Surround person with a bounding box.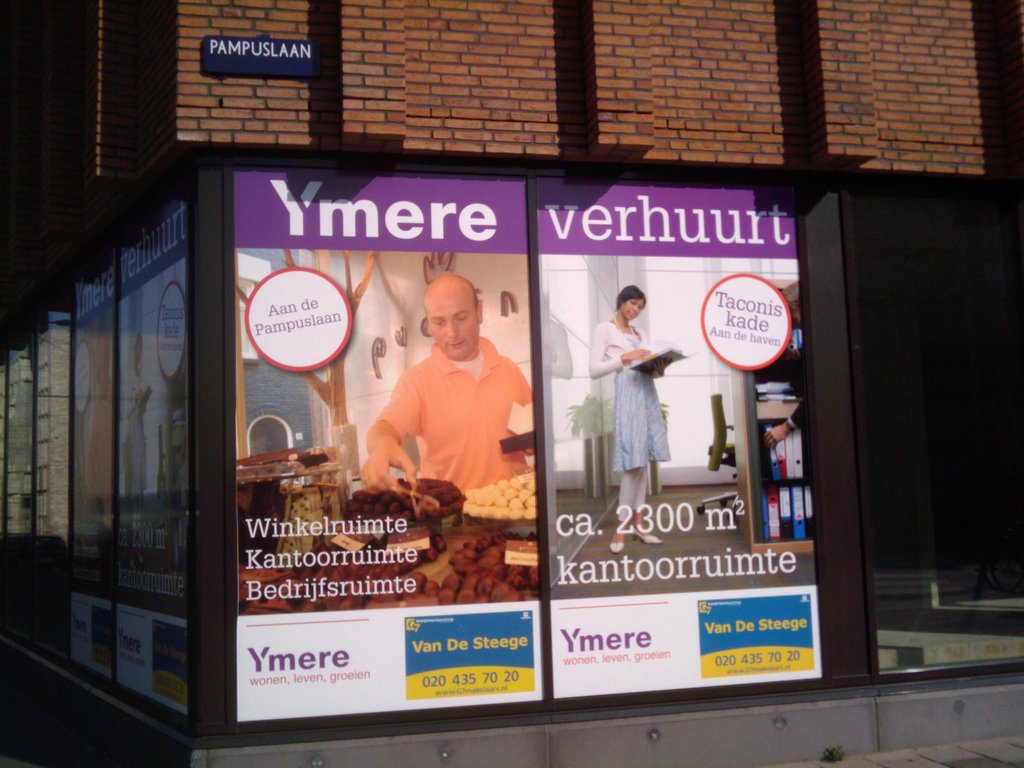
(371, 262, 520, 541).
